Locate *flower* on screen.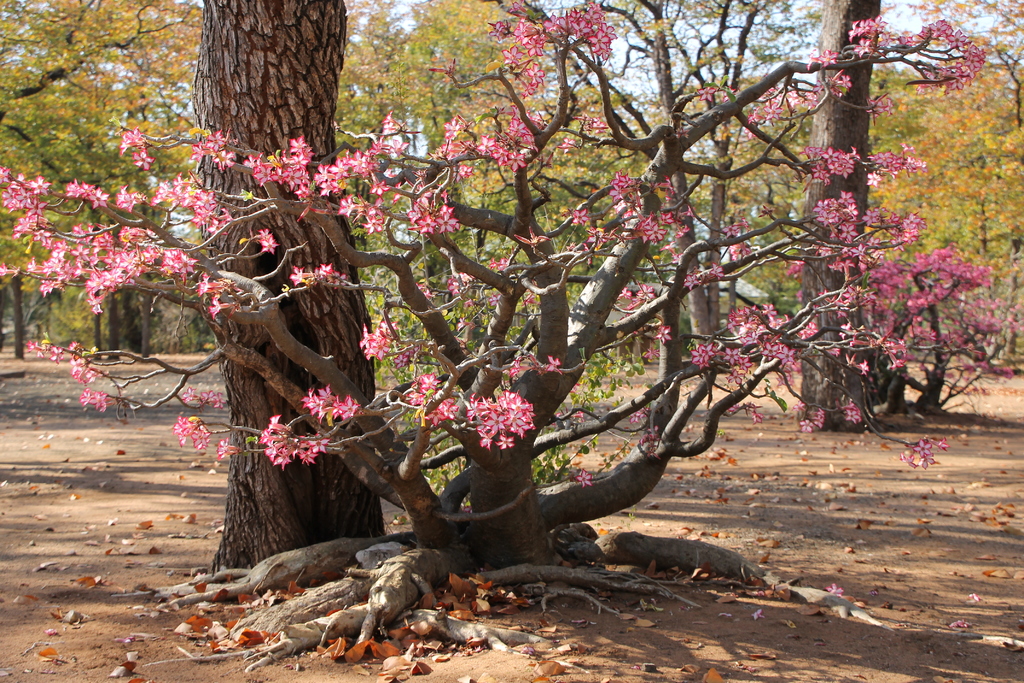
On screen at 797/409/829/441.
